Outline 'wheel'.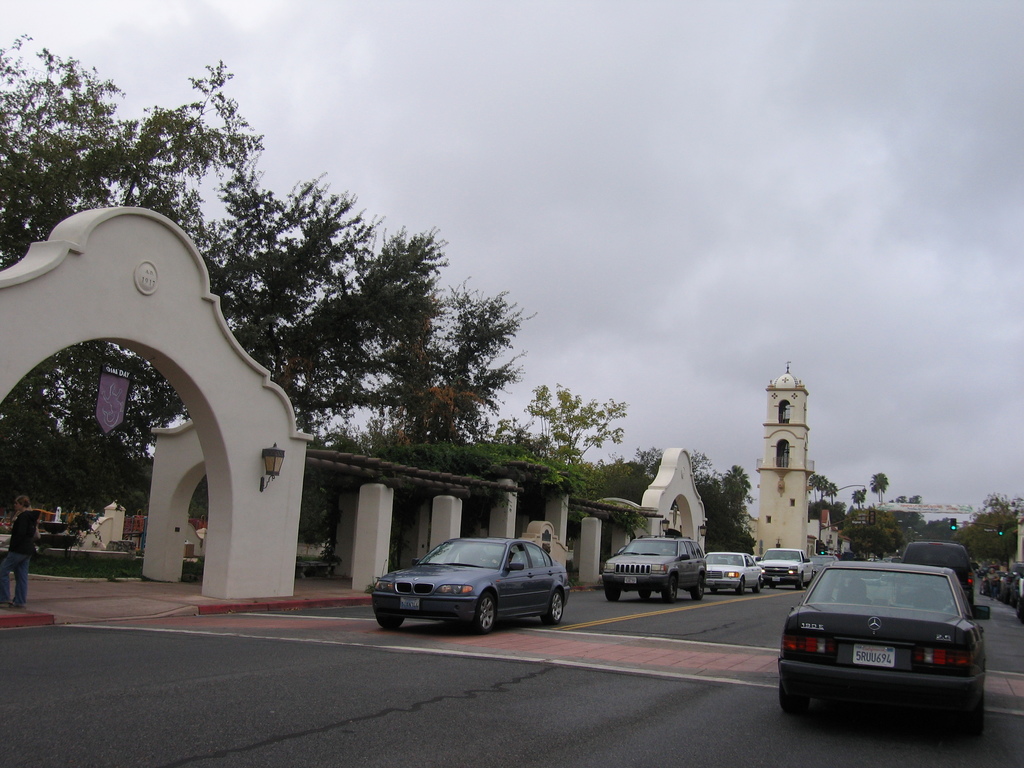
Outline: bbox=[968, 695, 982, 733].
